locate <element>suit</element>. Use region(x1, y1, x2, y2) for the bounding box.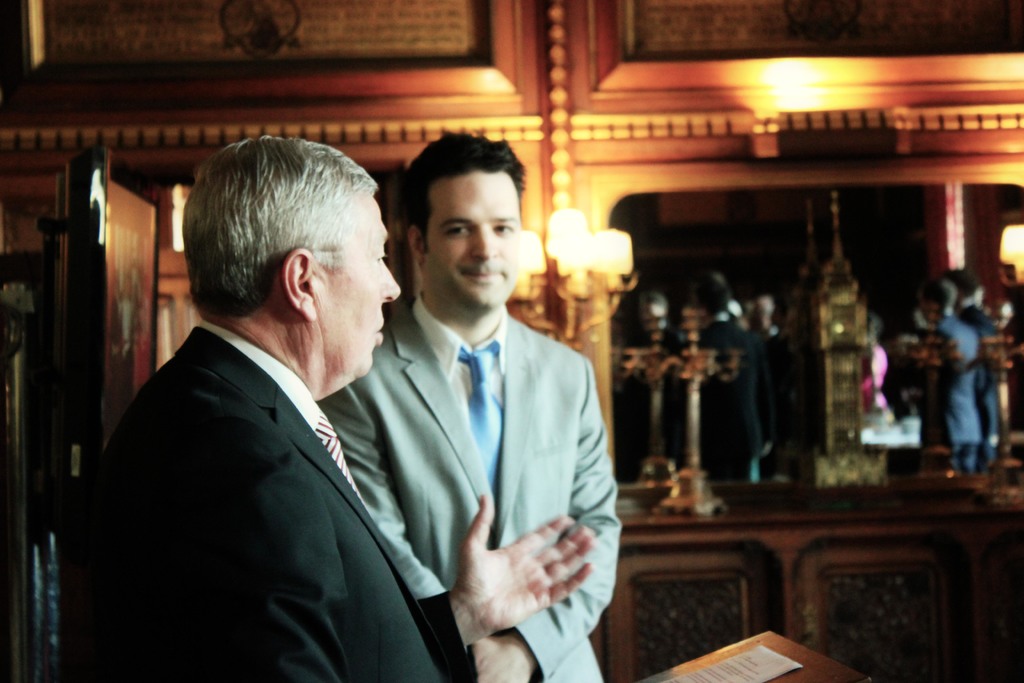
region(321, 294, 626, 682).
